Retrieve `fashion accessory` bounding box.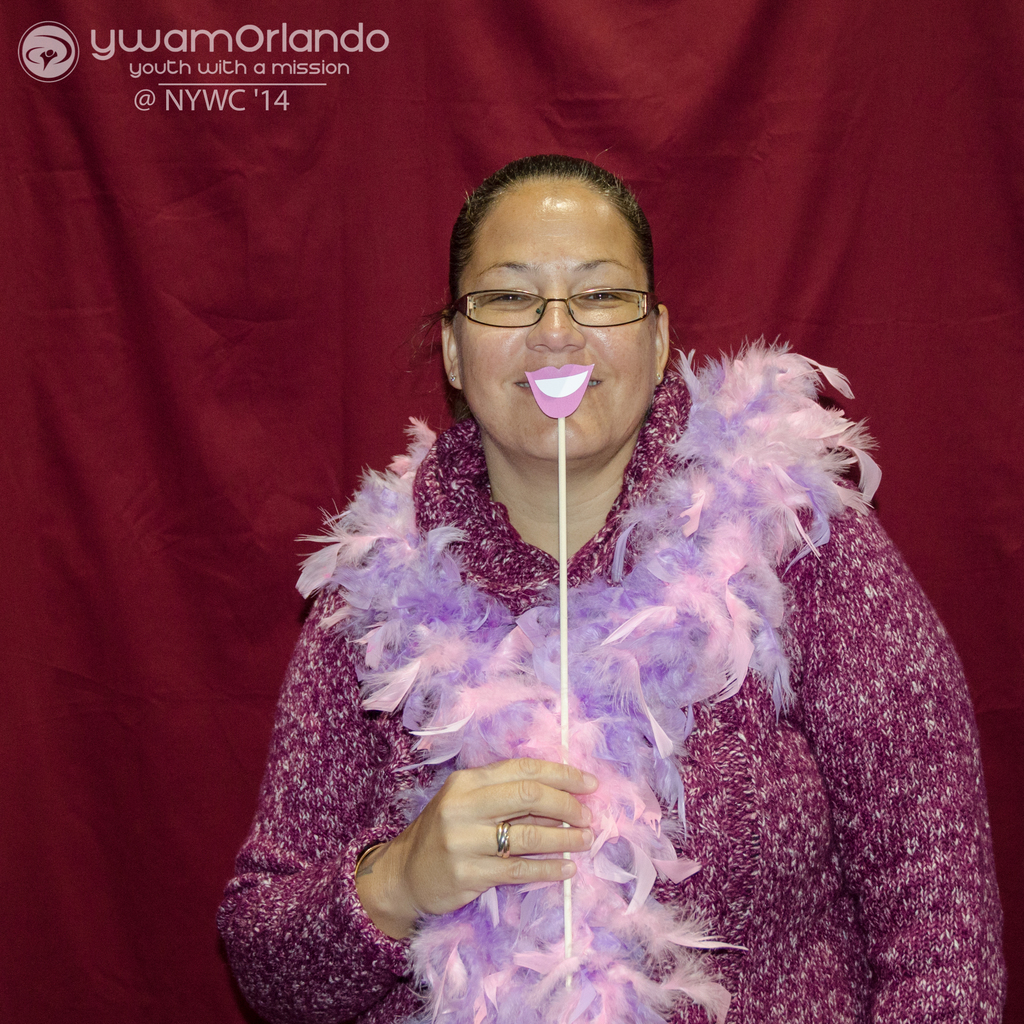
Bounding box: box(292, 330, 889, 1023).
